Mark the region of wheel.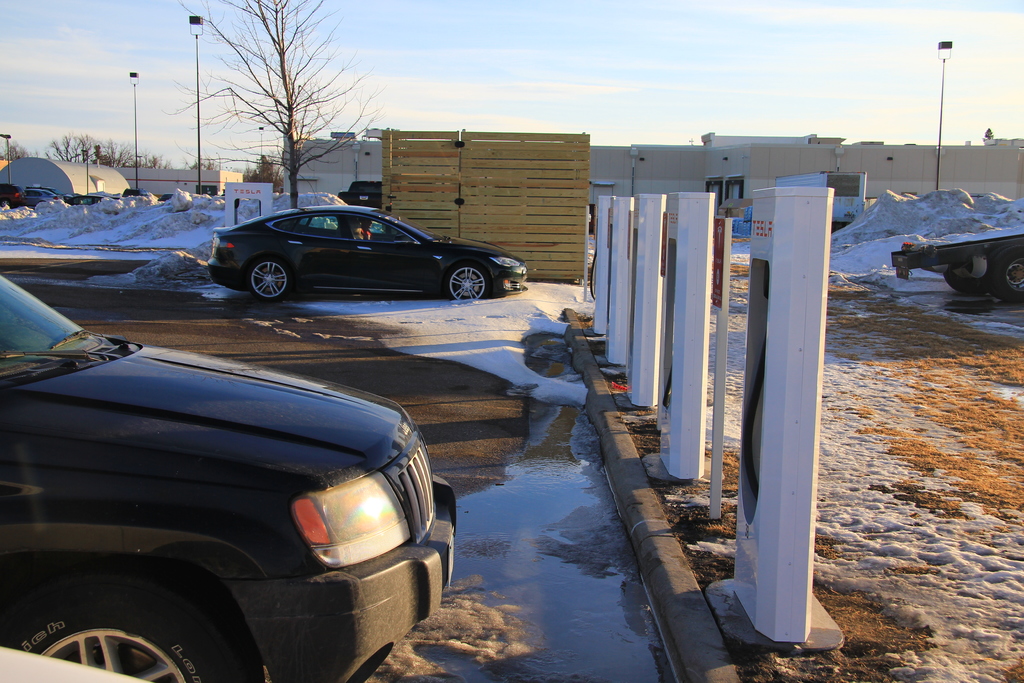
Region: 246 254 292 299.
